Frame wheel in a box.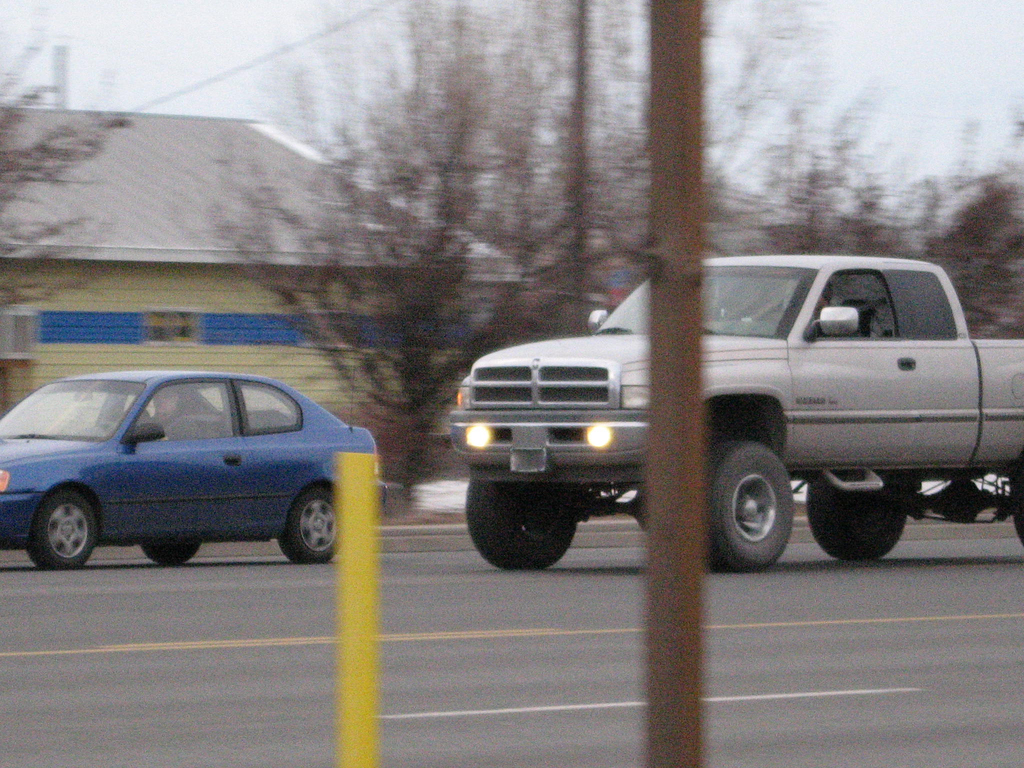
1011, 486, 1023, 547.
